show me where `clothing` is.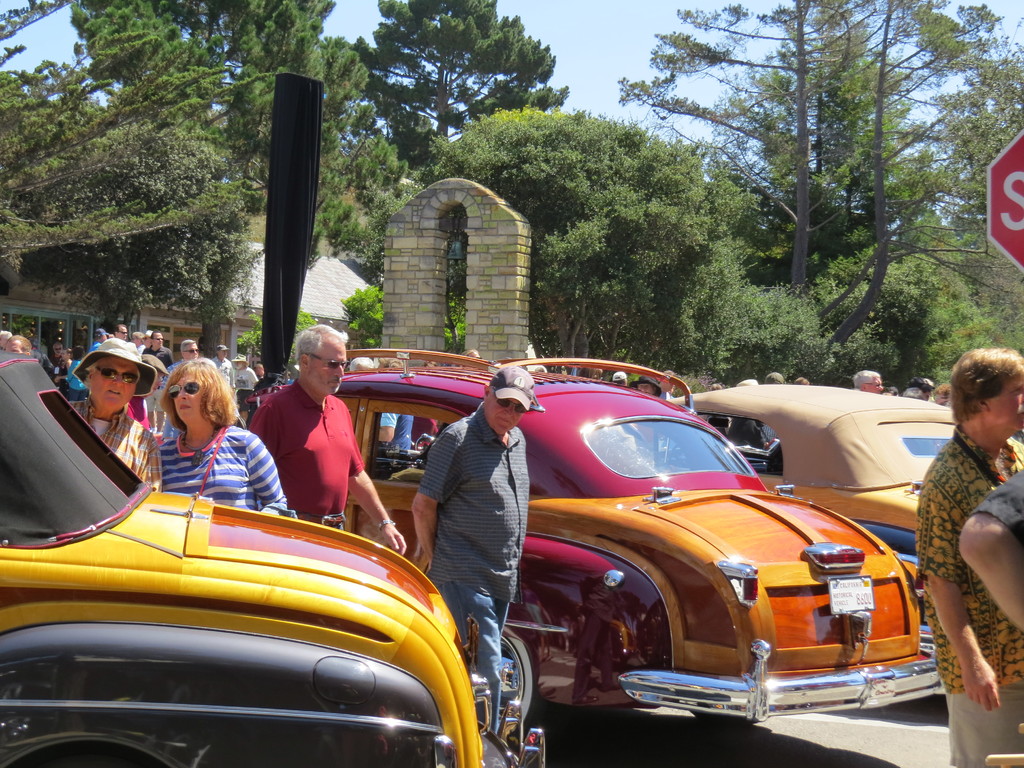
`clothing` is at (241,367,367,530).
